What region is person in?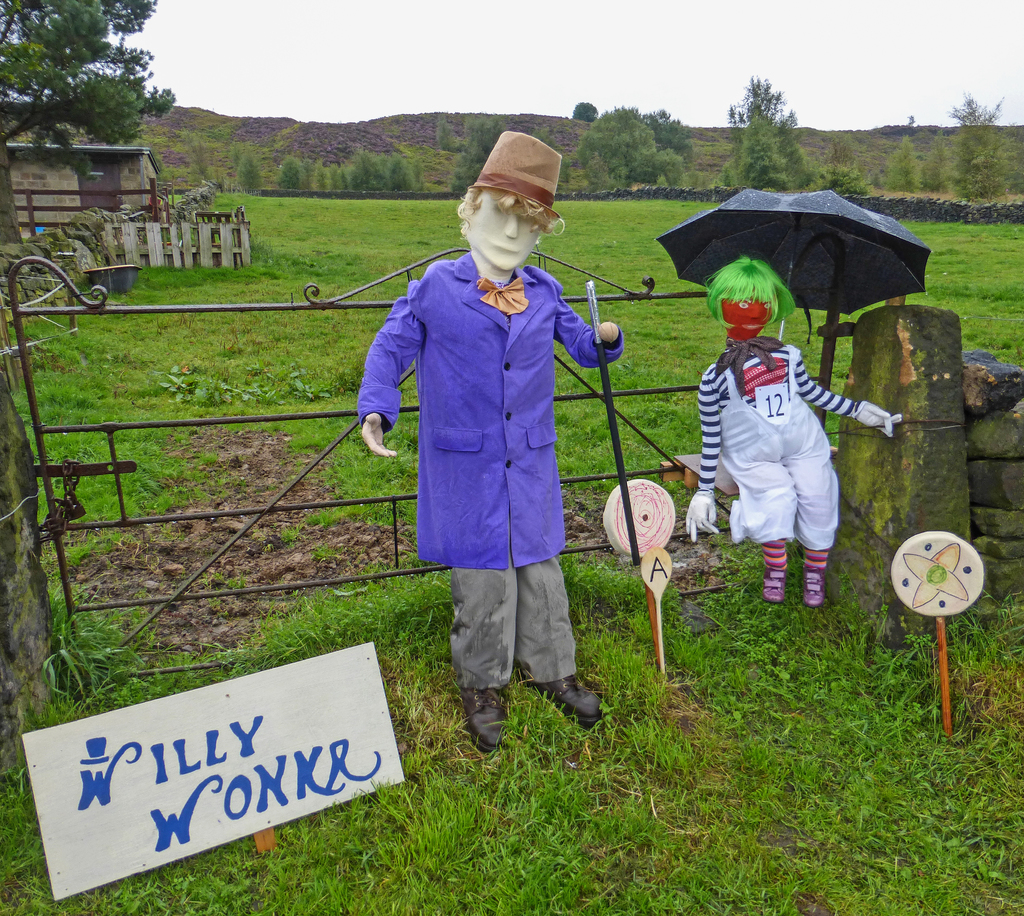
[x1=367, y1=143, x2=604, y2=785].
